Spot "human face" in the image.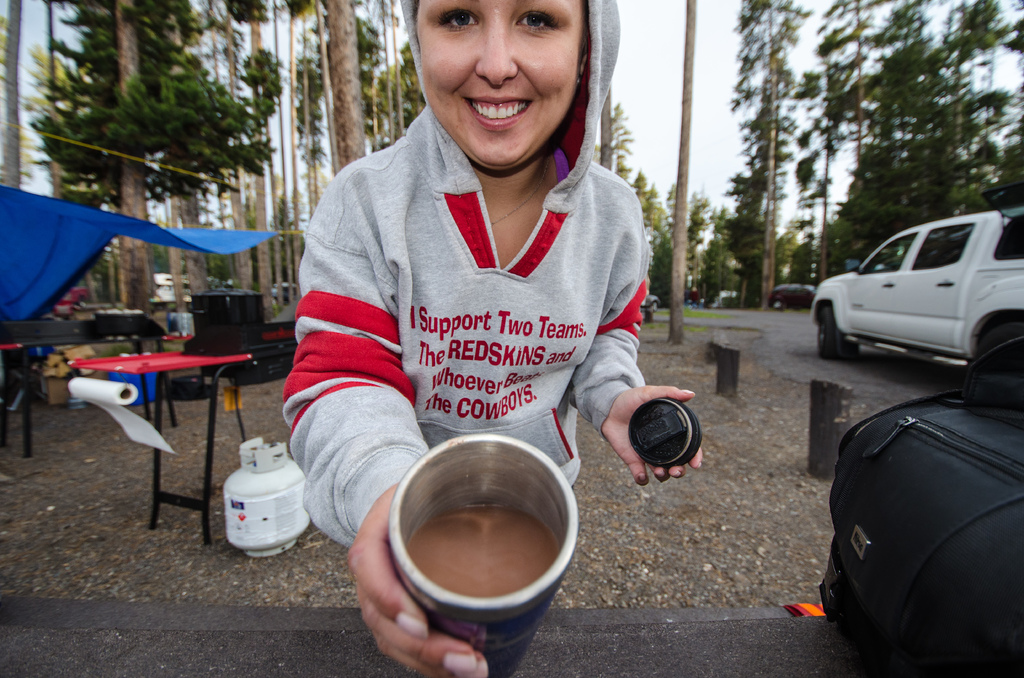
"human face" found at bbox(419, 0, 583, 170).
